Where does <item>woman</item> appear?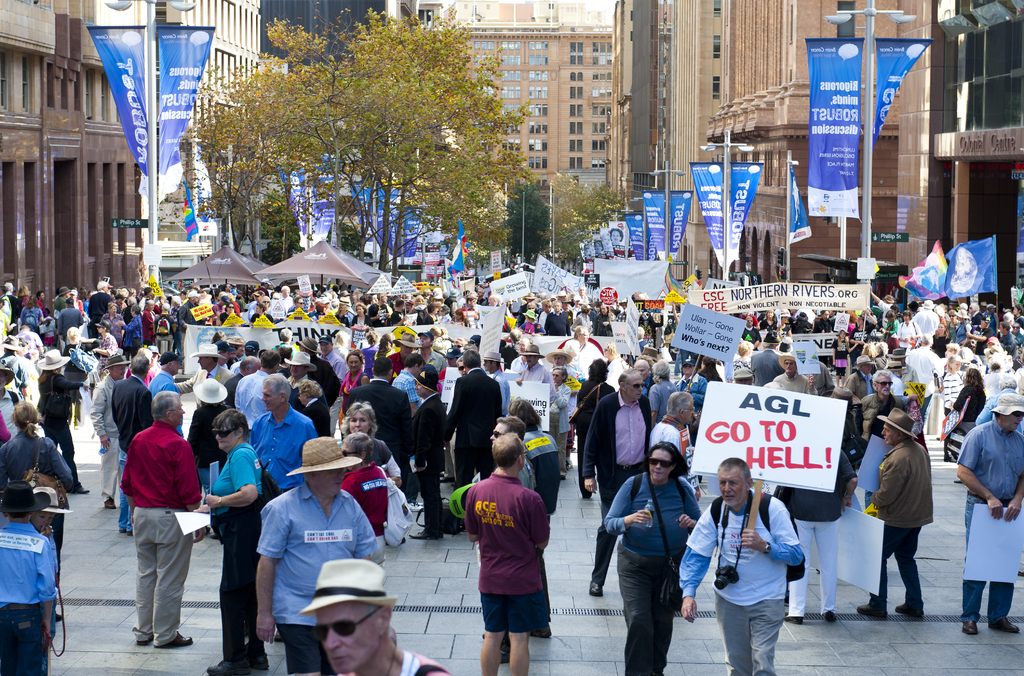
Appears at x1=296 y1=376 x2=332 y2=438.
